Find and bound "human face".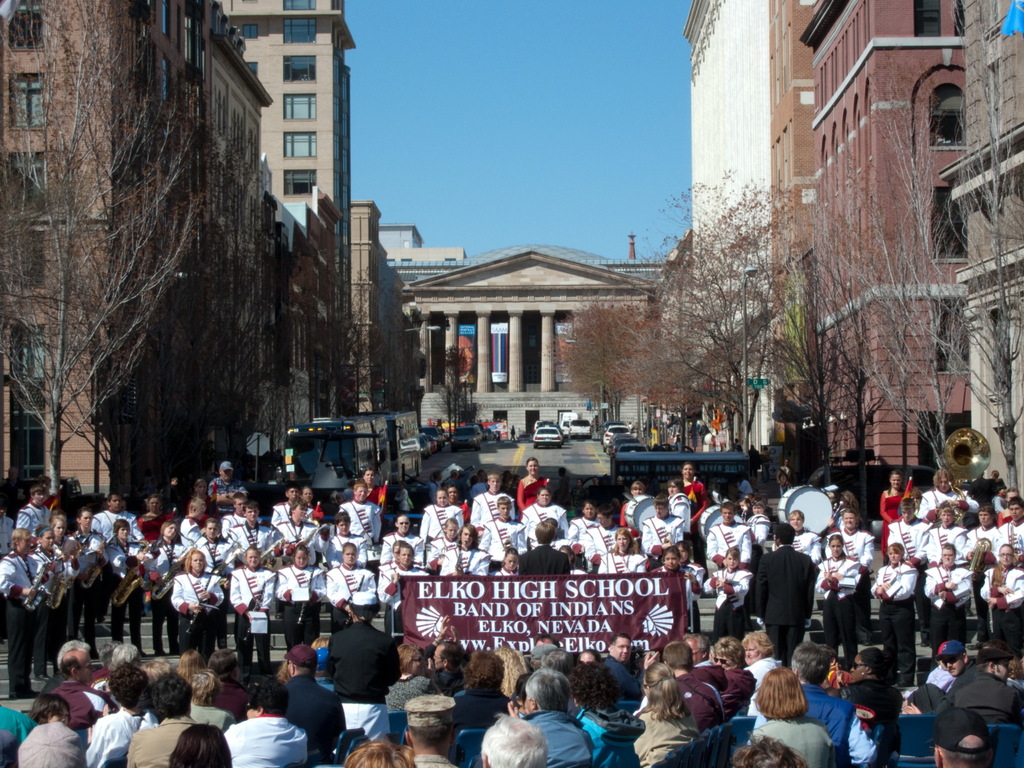
Bound: [1005,489,1014,502].
